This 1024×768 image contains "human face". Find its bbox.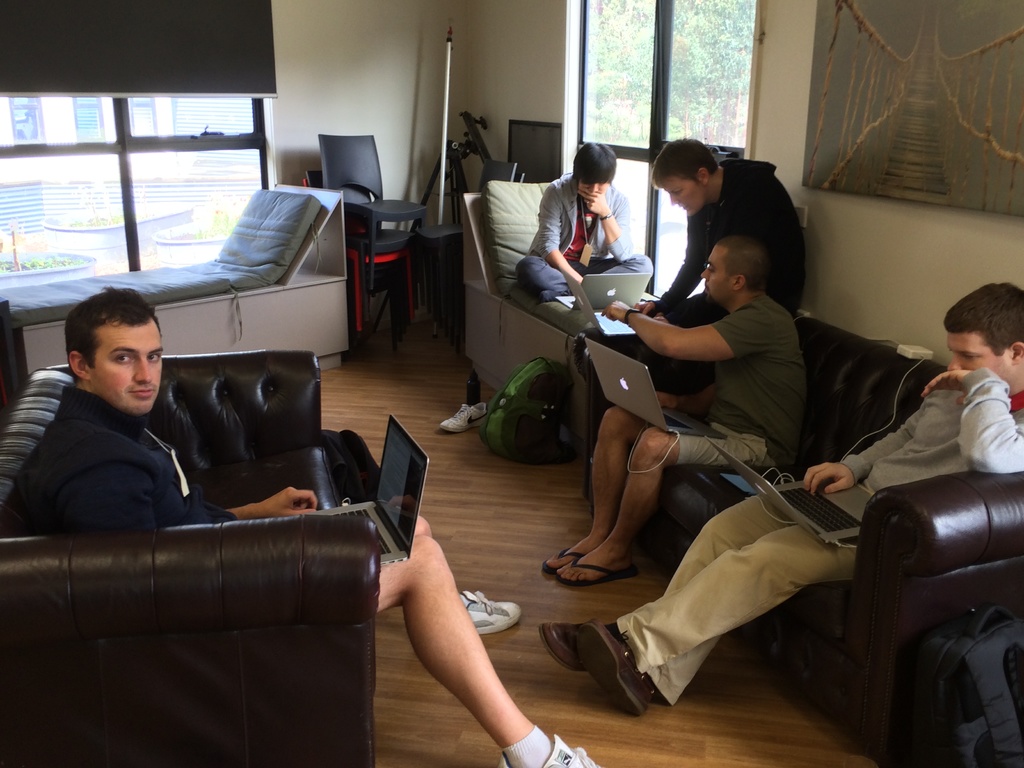
<region>88, 319, 164, 420</region>.
